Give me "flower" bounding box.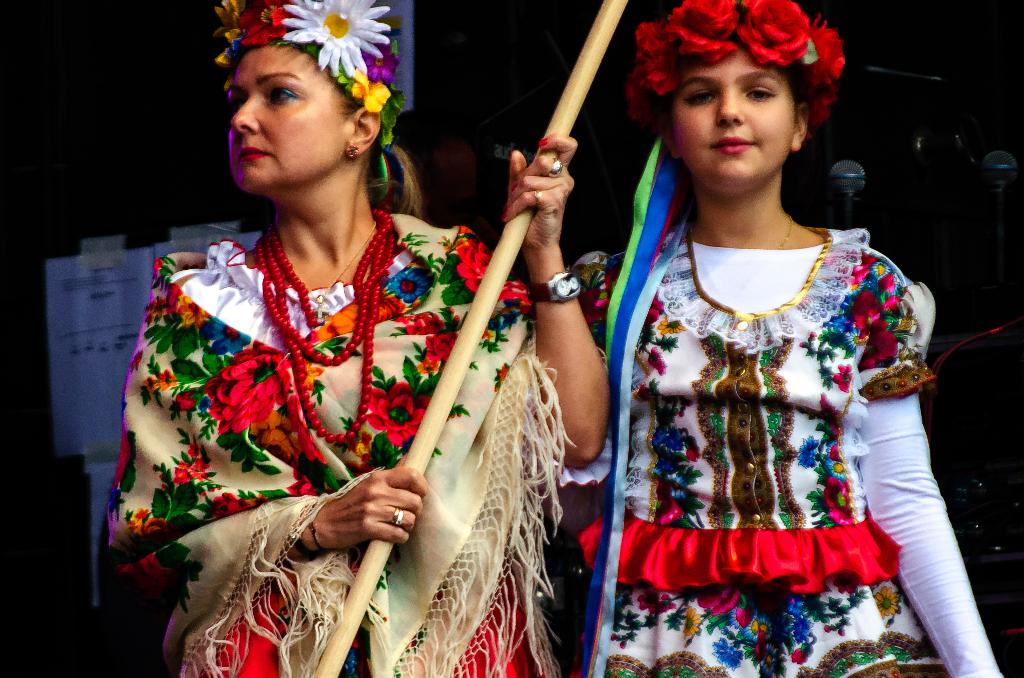
l=286, t=0, r=394, b=76.
